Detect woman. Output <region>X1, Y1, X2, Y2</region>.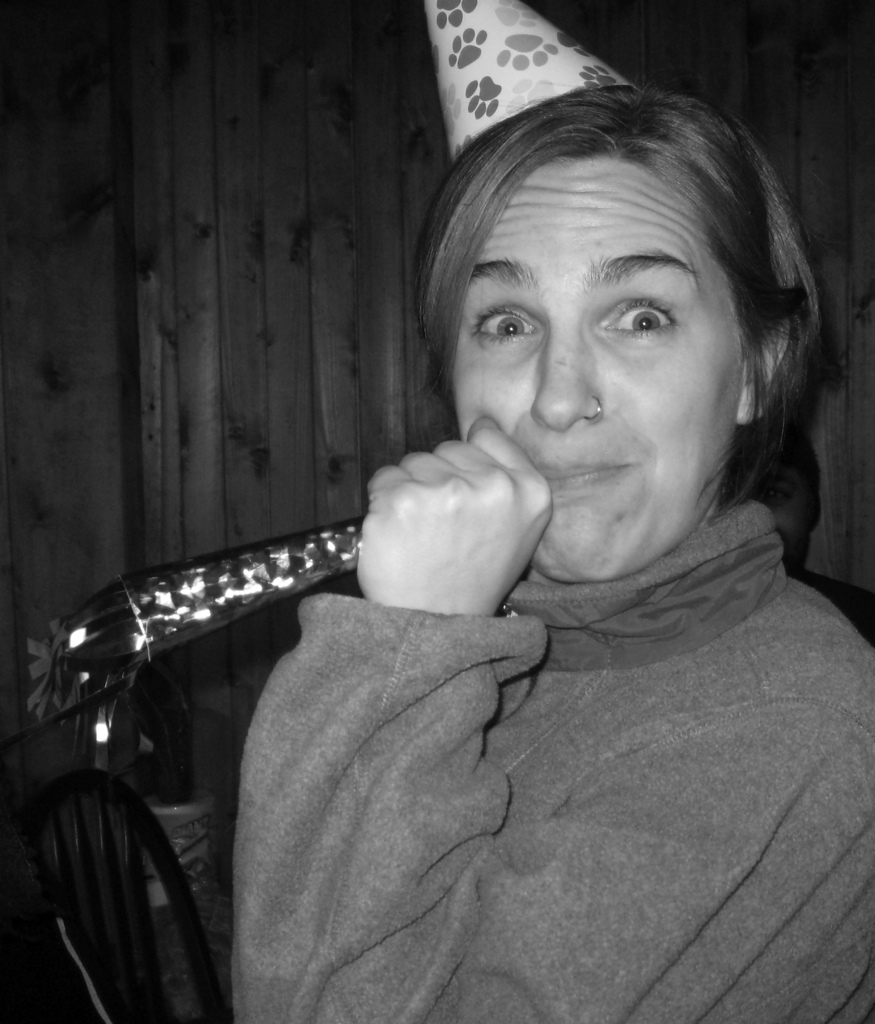
<region>135, 75, 865, 1018</region>.
